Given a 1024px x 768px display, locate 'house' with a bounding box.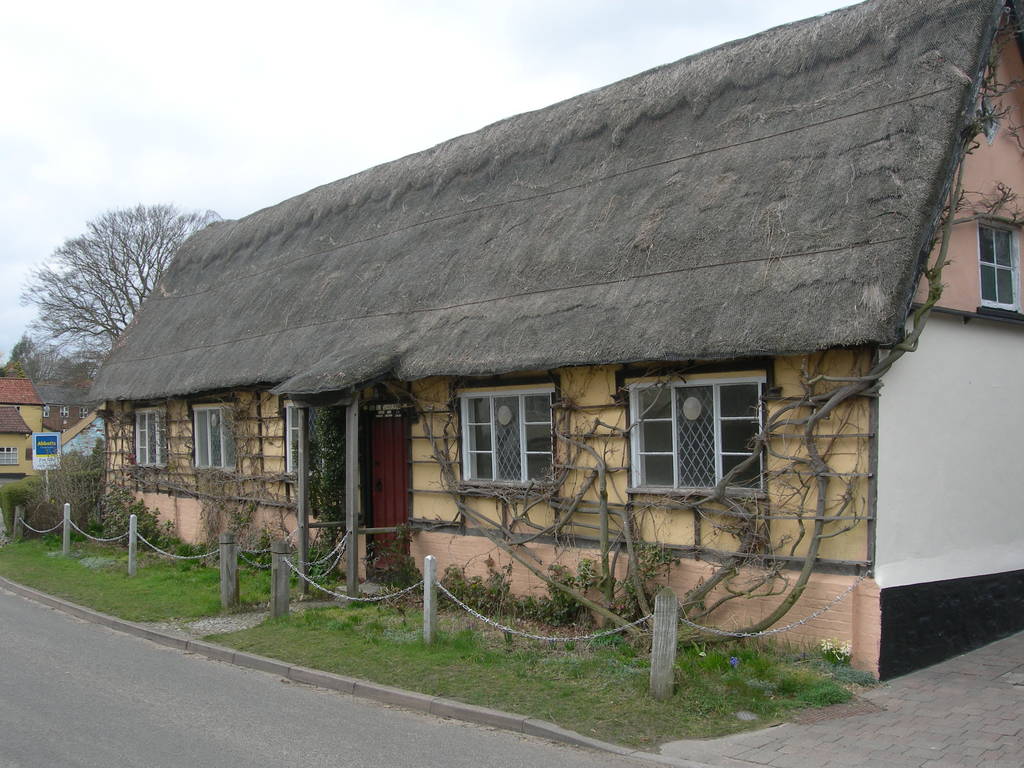
Located: <box>0,373,44,441</box>.
